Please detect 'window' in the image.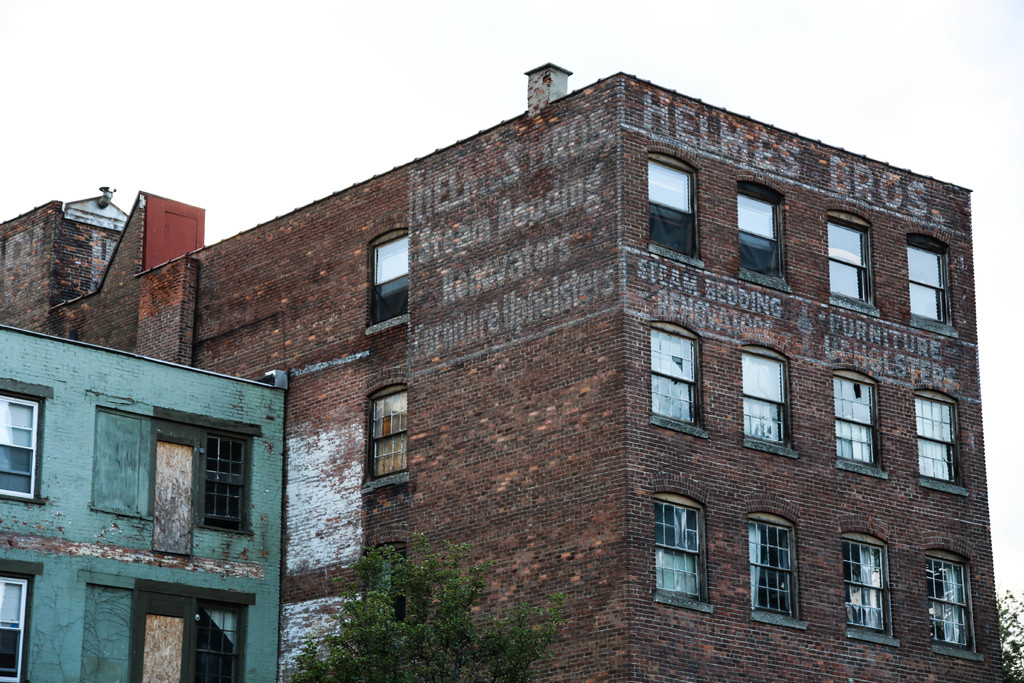
crop(908, 387, 971, 490).
